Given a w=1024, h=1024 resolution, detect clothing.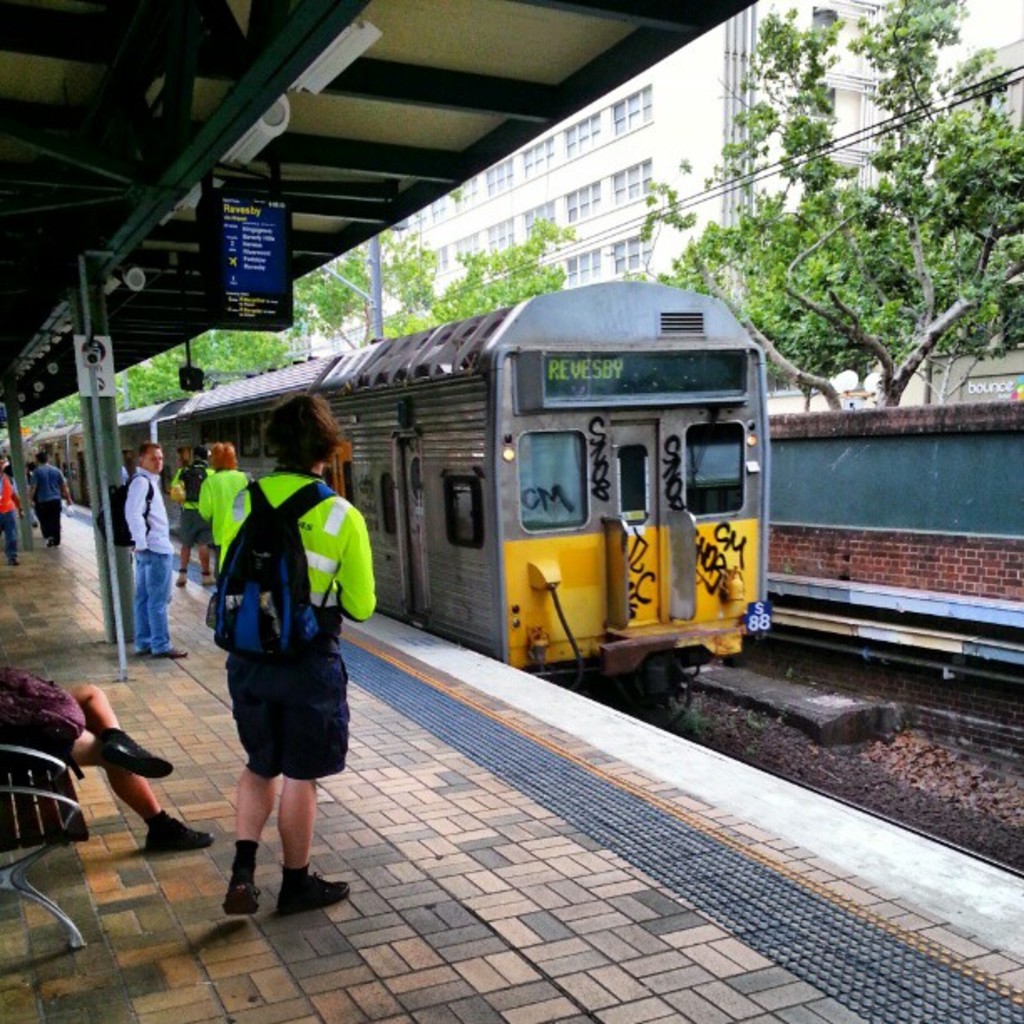
(236, 463, 381, 775).
